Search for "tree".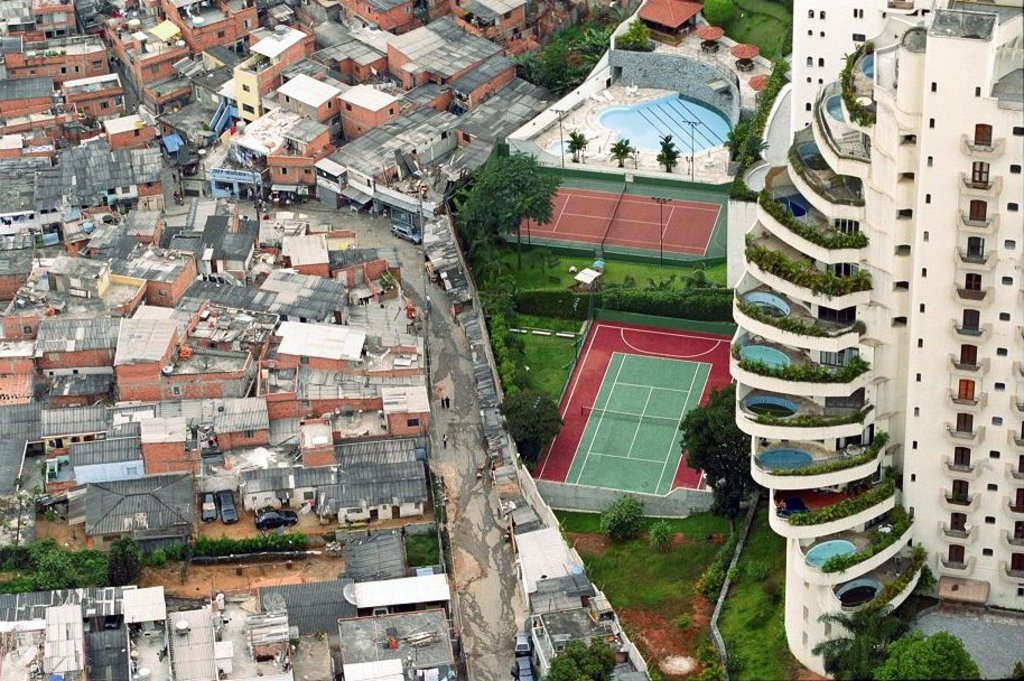
Found at region(503, 386, 561, 461).
